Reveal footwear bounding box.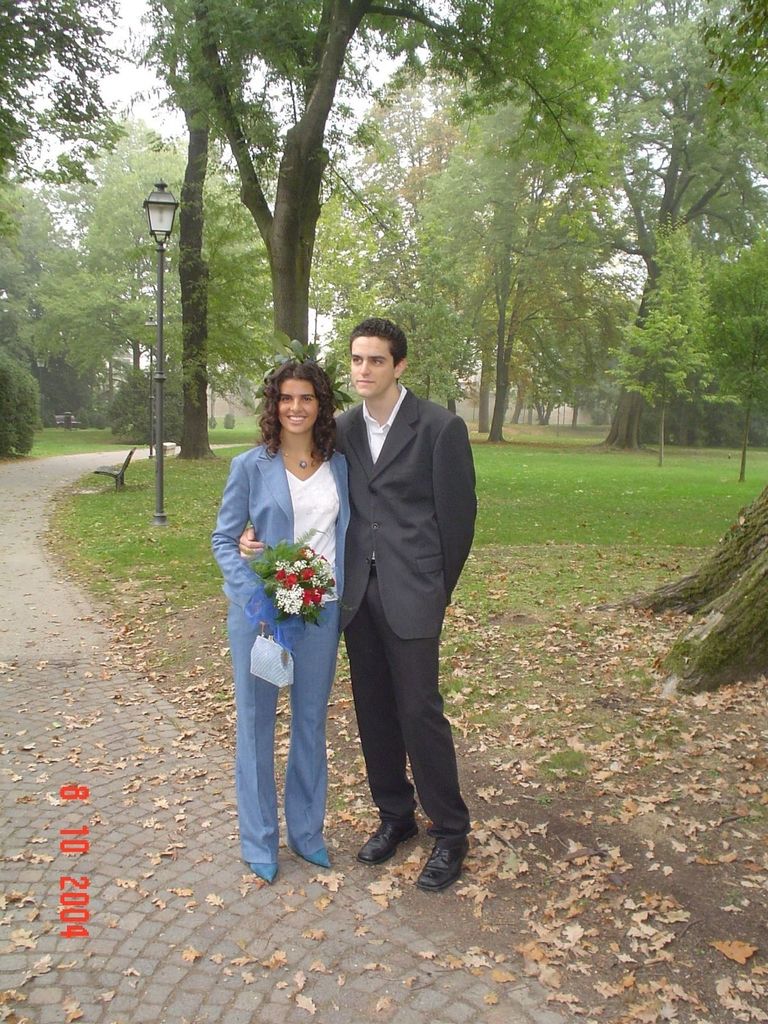
Revealed: <bbox>300, 844, 332, 870</bbox>.
